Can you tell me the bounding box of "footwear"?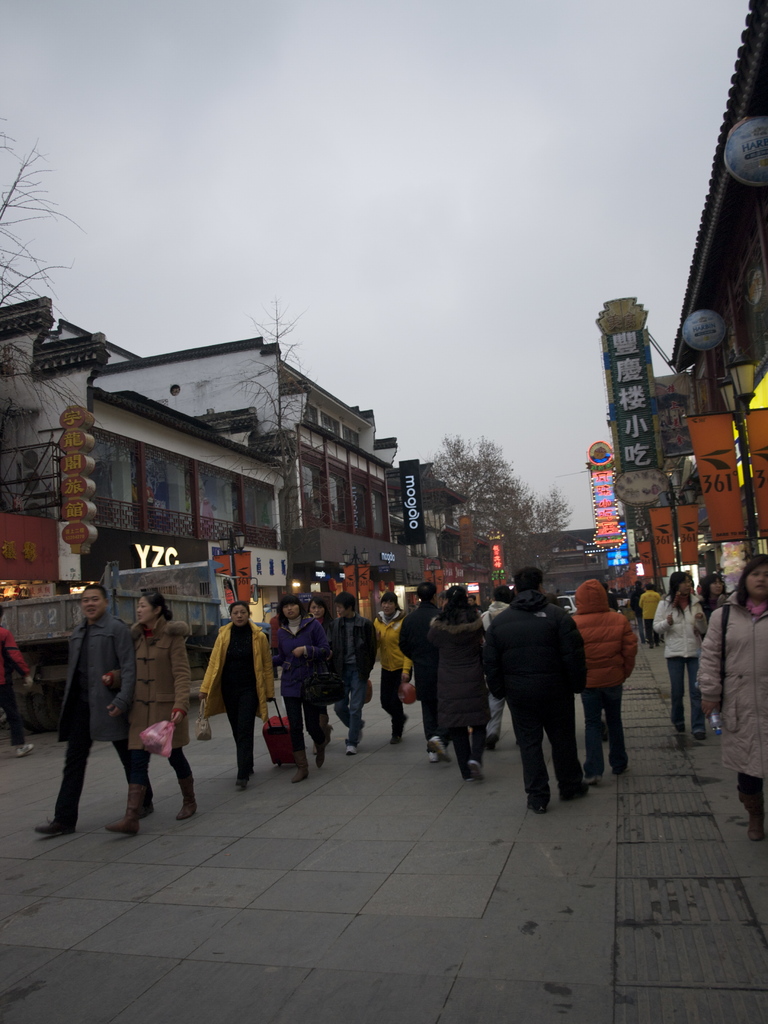
pyautogui.locateOnScreen(389, 732, 403, 748).
